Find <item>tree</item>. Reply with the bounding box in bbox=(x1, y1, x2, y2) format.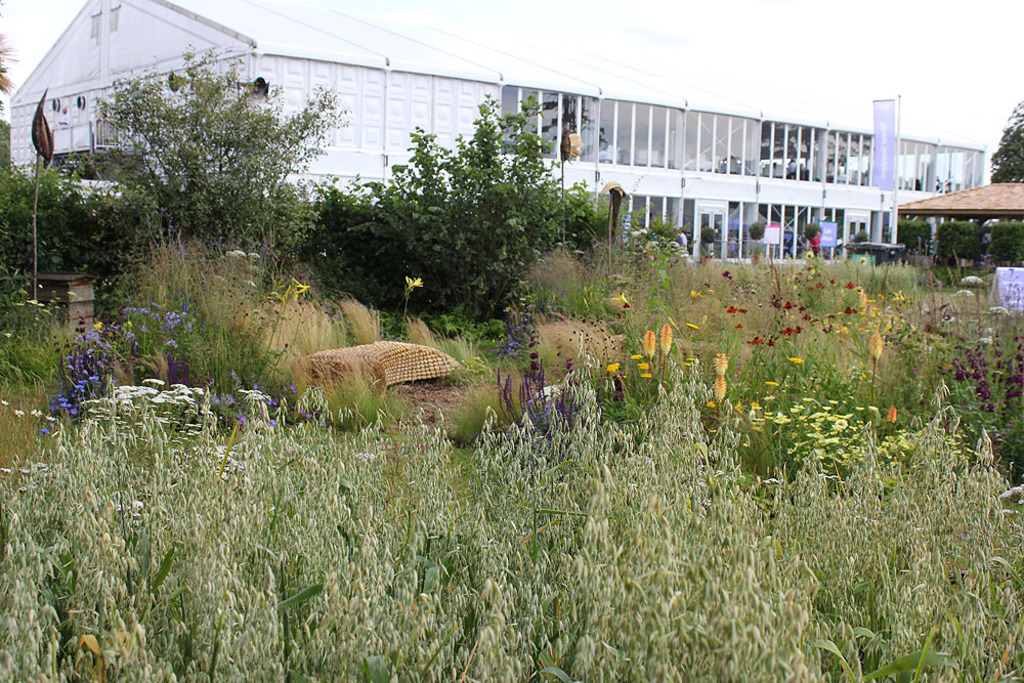
bbox=(72, 52, 325, 274).
